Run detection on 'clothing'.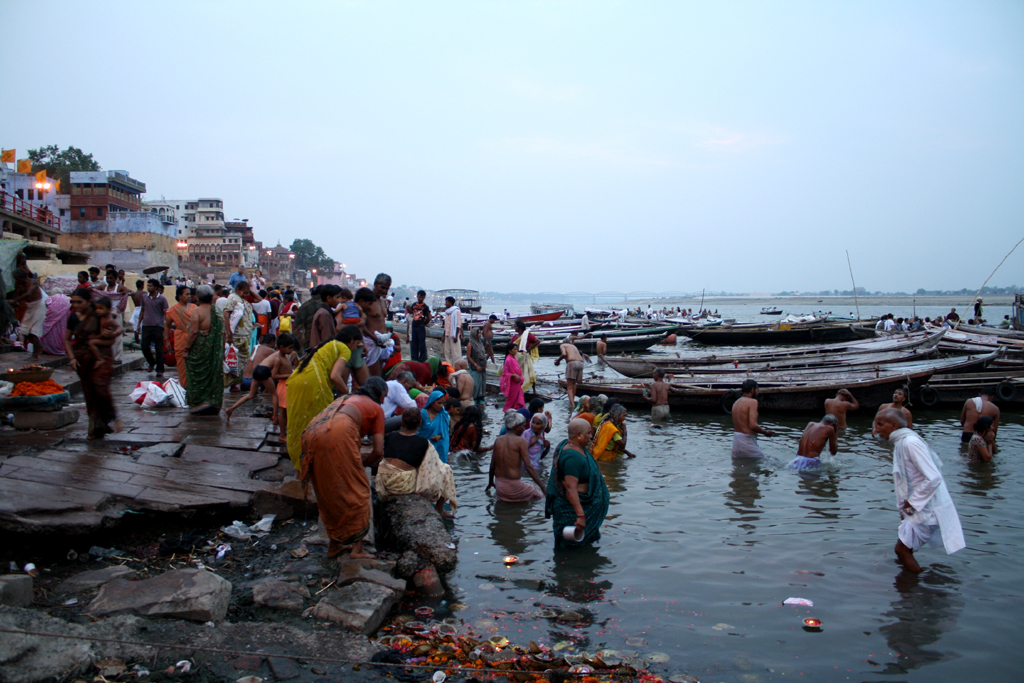
Result: [370,426,448,498].
